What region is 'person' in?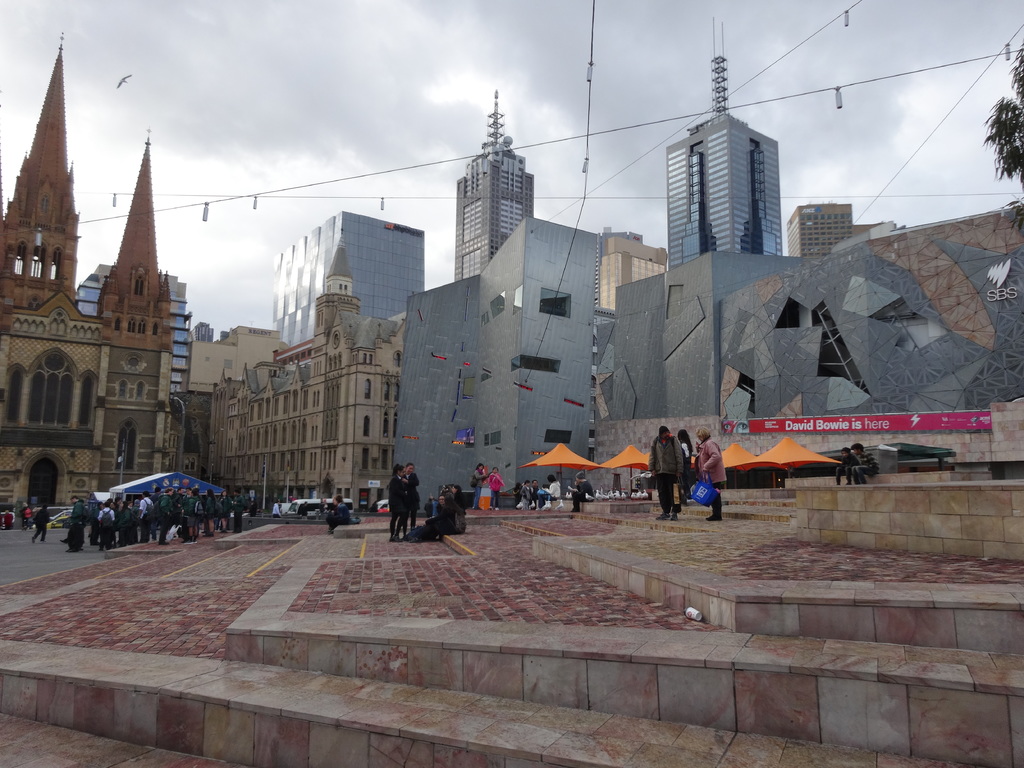
472, 462, 489, 508.
